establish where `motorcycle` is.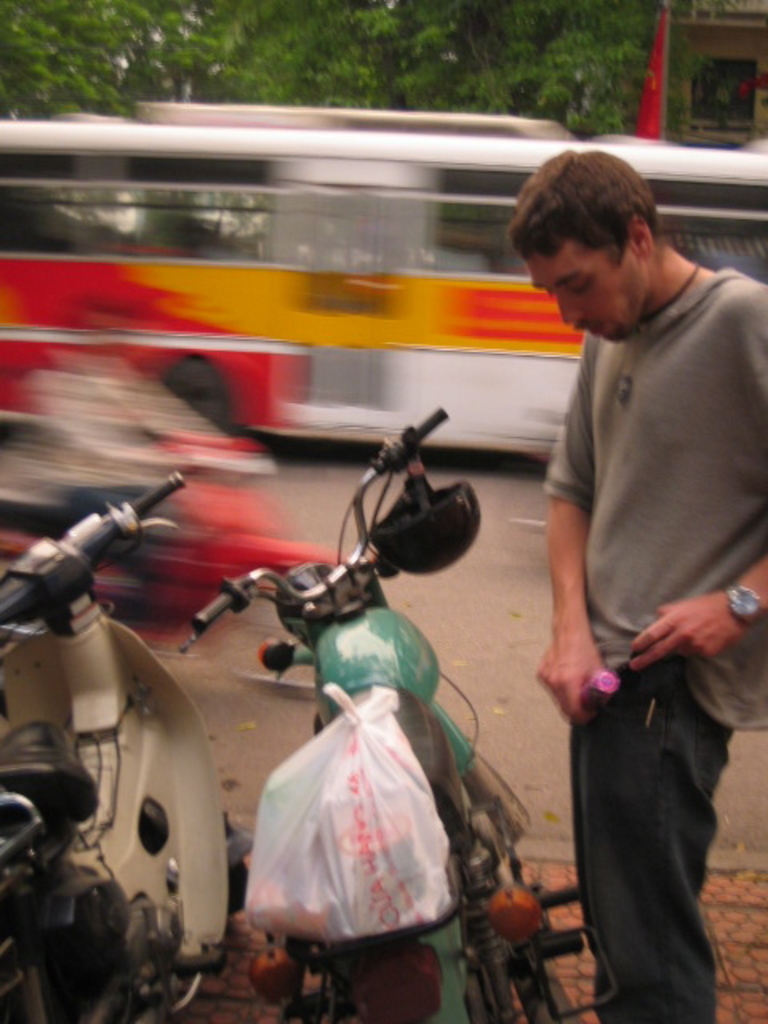
Established at region(13, 467, 264, 1023).
